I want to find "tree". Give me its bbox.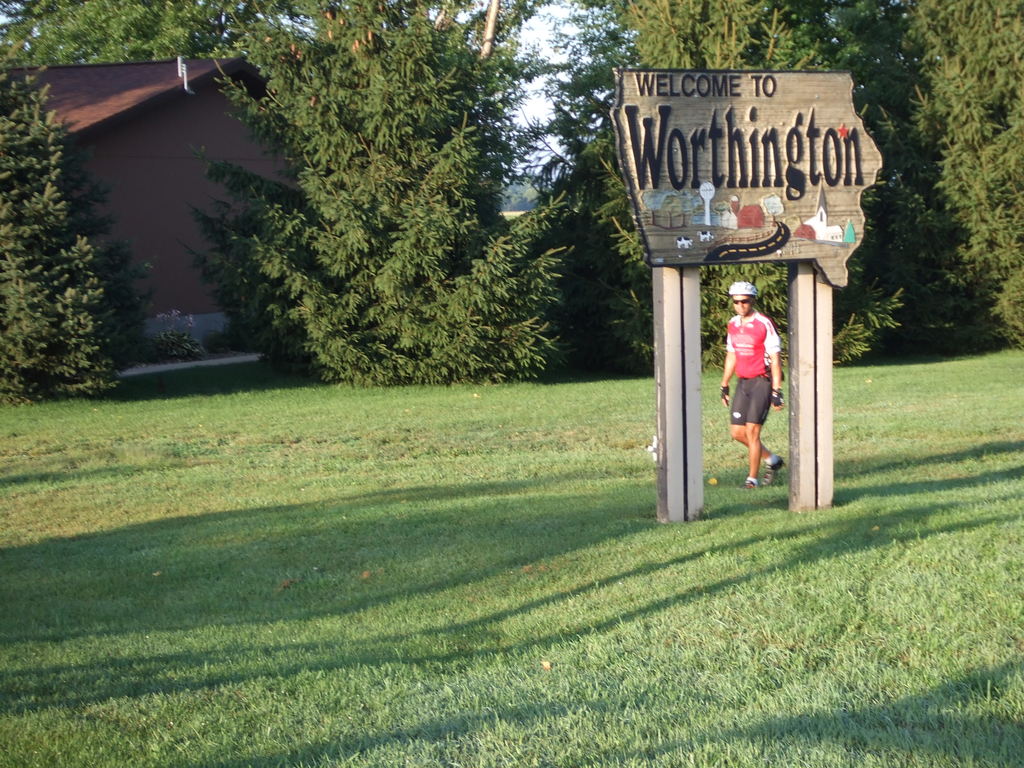
{"left": 246, "top": 16, "right": 582, "bottom": 383}.
